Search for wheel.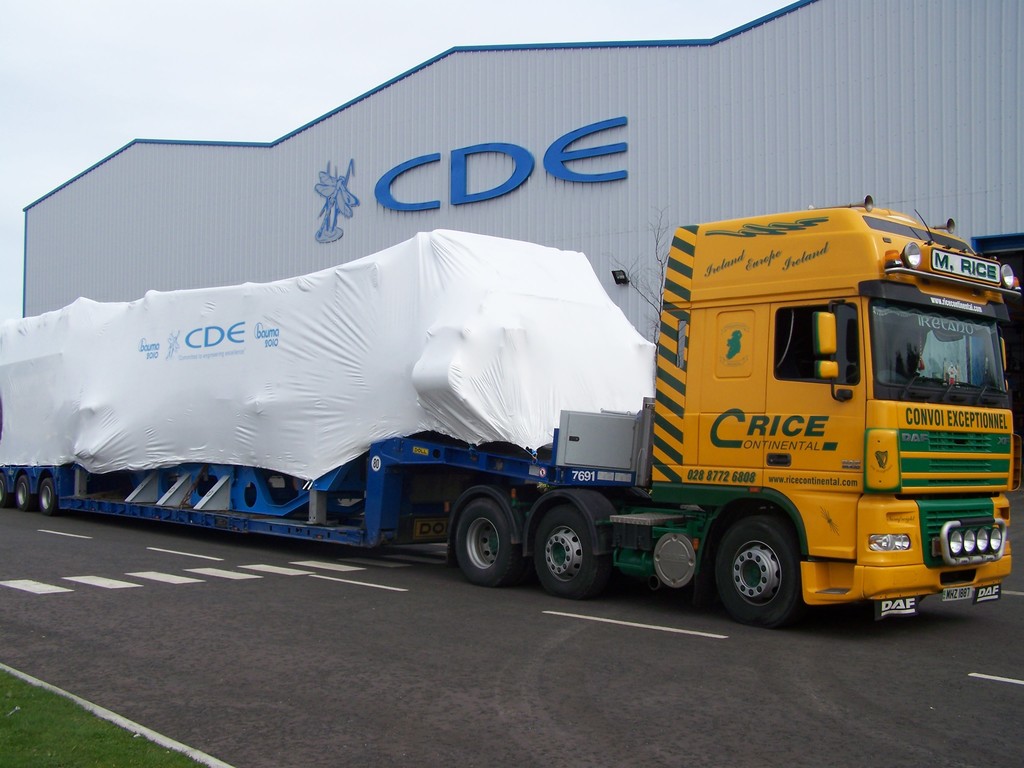
Found at left=34, top=479, right=65, bottom=515.
